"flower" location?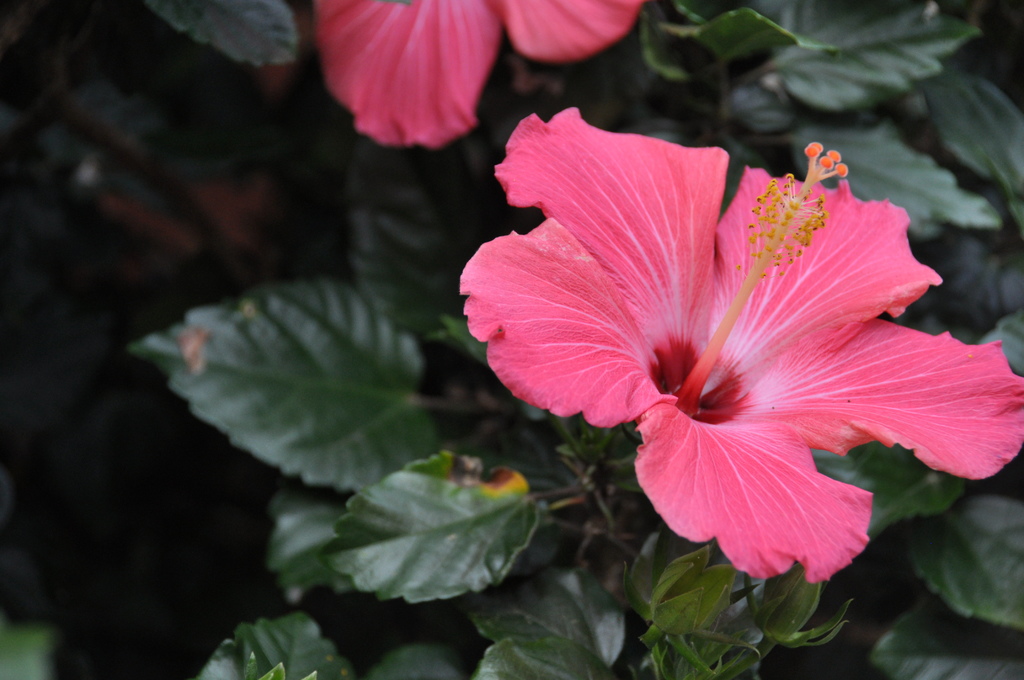
[457, 122, 879, 537]
